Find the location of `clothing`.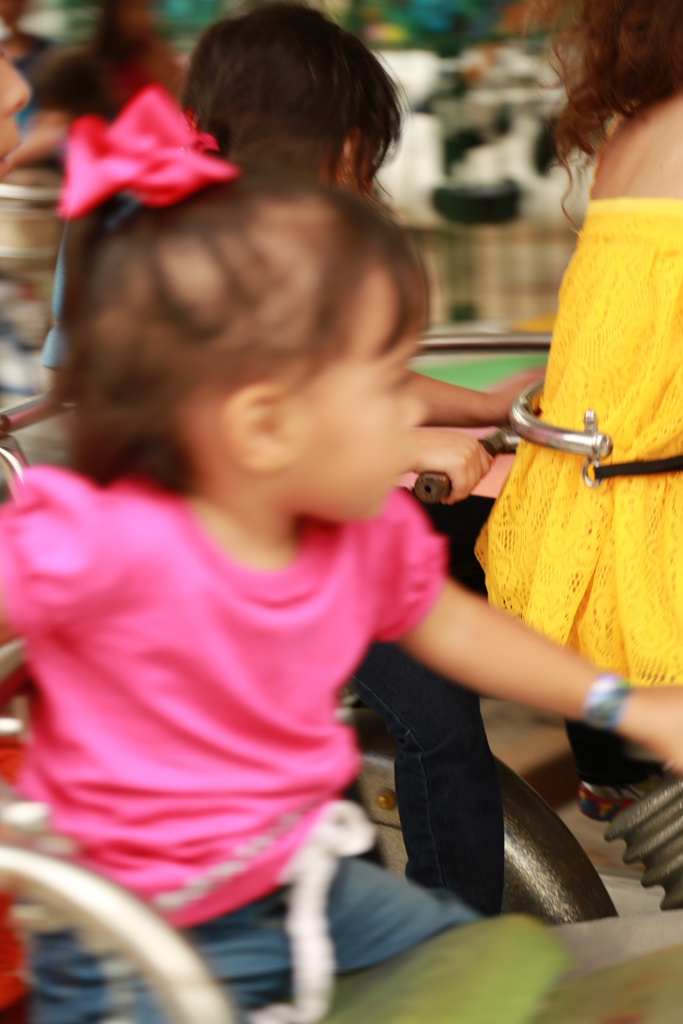
Location: pyautogui.locateOnScreen(21, 456, 490, 931).
